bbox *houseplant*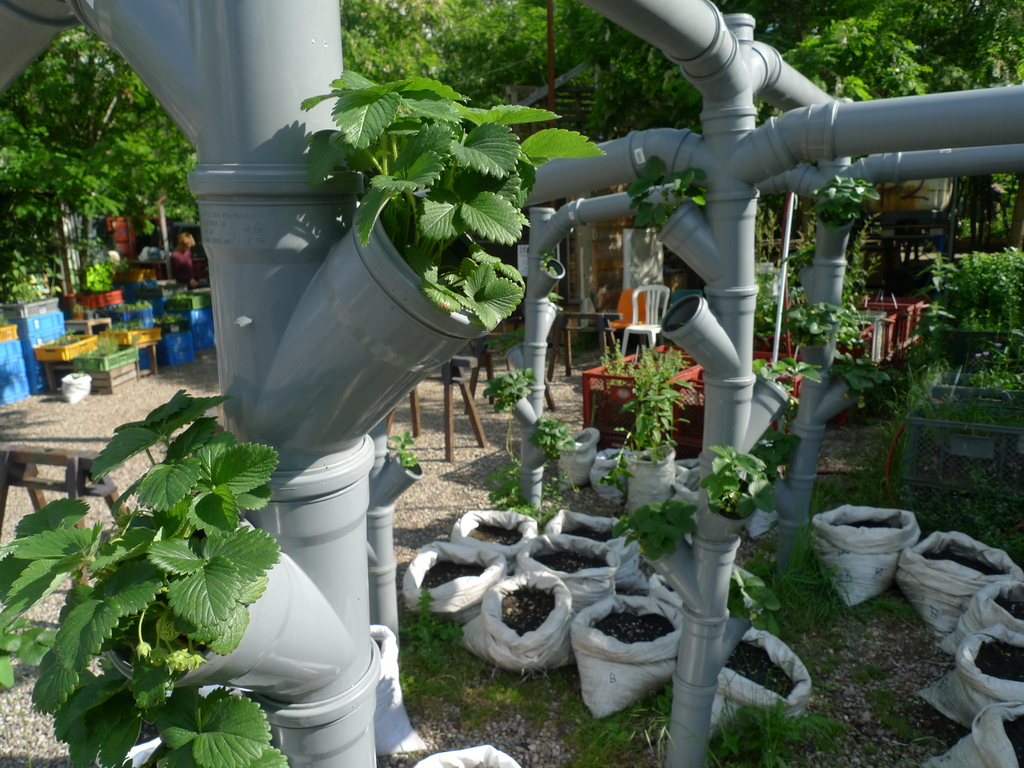
299 66 621 325
